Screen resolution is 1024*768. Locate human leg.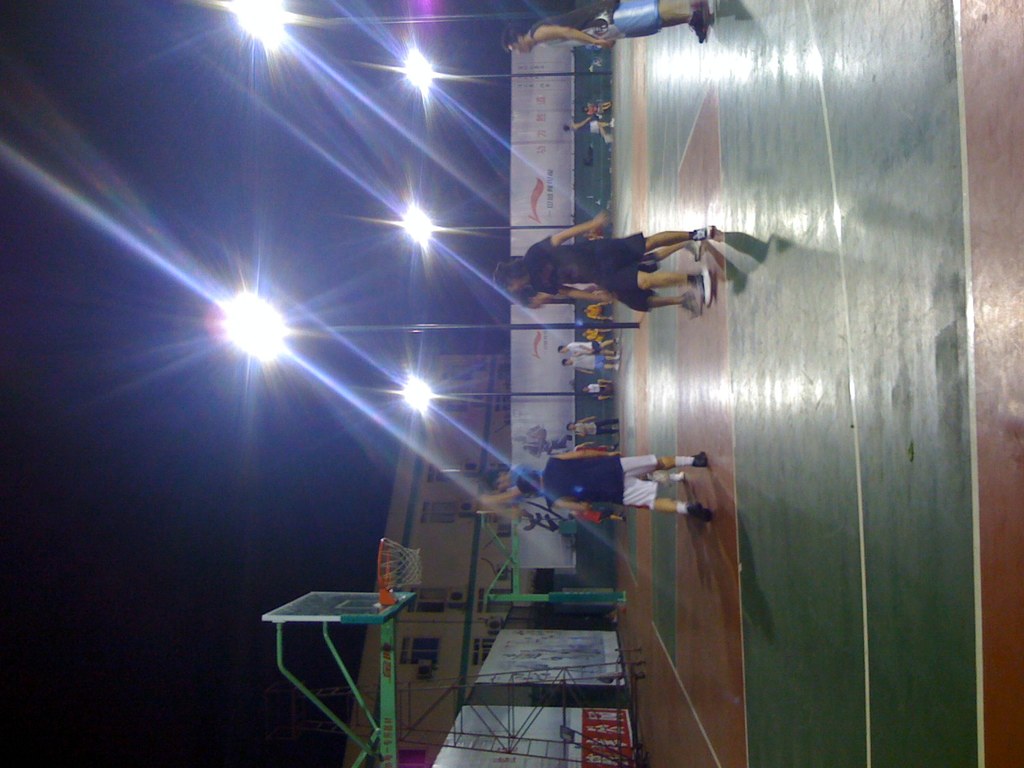
[x1=605, y1=228, x2=713, y2=260].
